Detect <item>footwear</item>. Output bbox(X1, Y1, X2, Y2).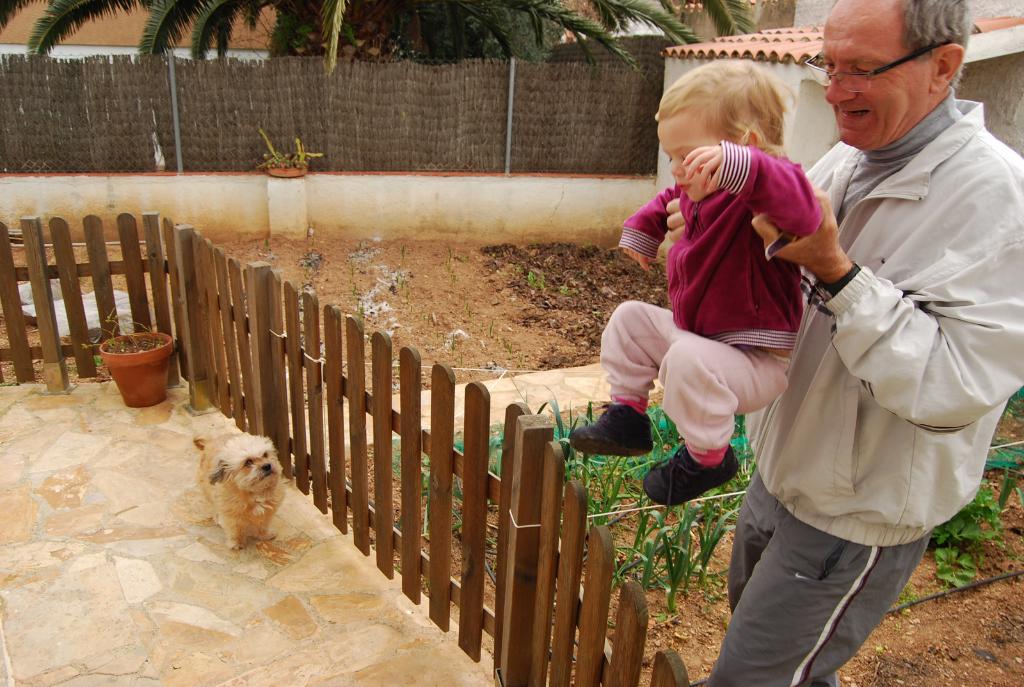
bbox(643, 443, 737, 510).
